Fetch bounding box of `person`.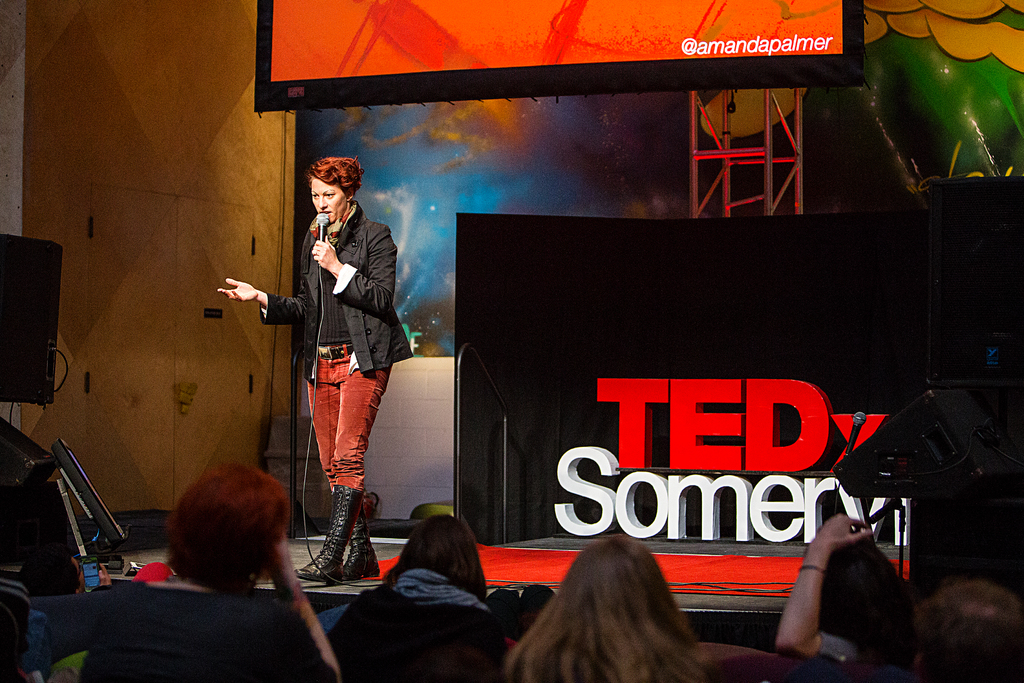
Bbox: Rect(328, 518, 504, 682).
